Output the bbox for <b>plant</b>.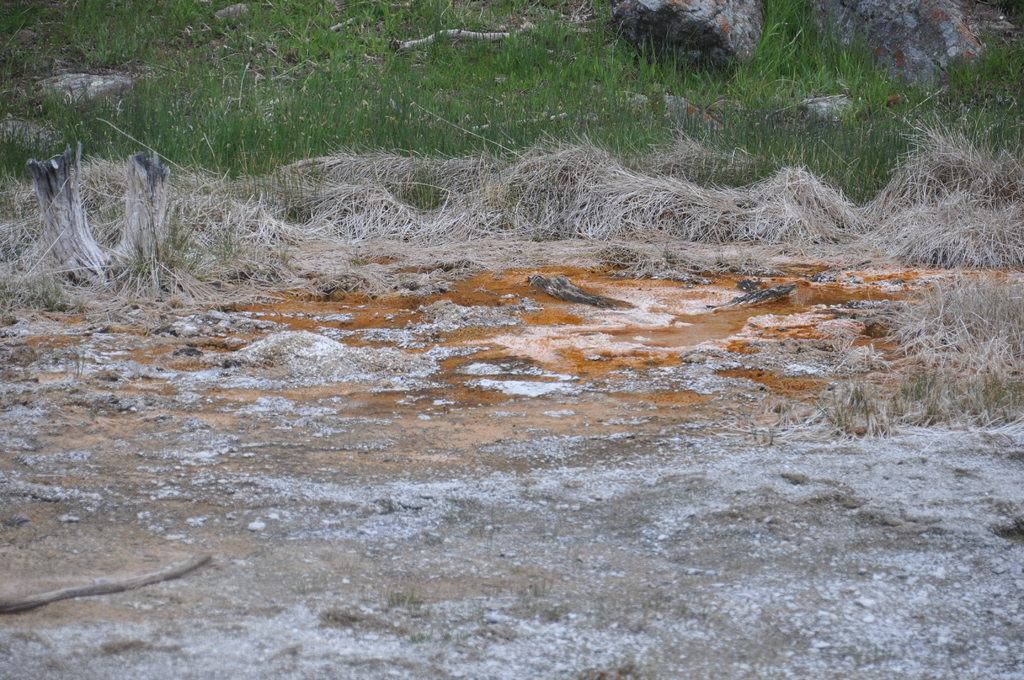
0,0,1023,236.
